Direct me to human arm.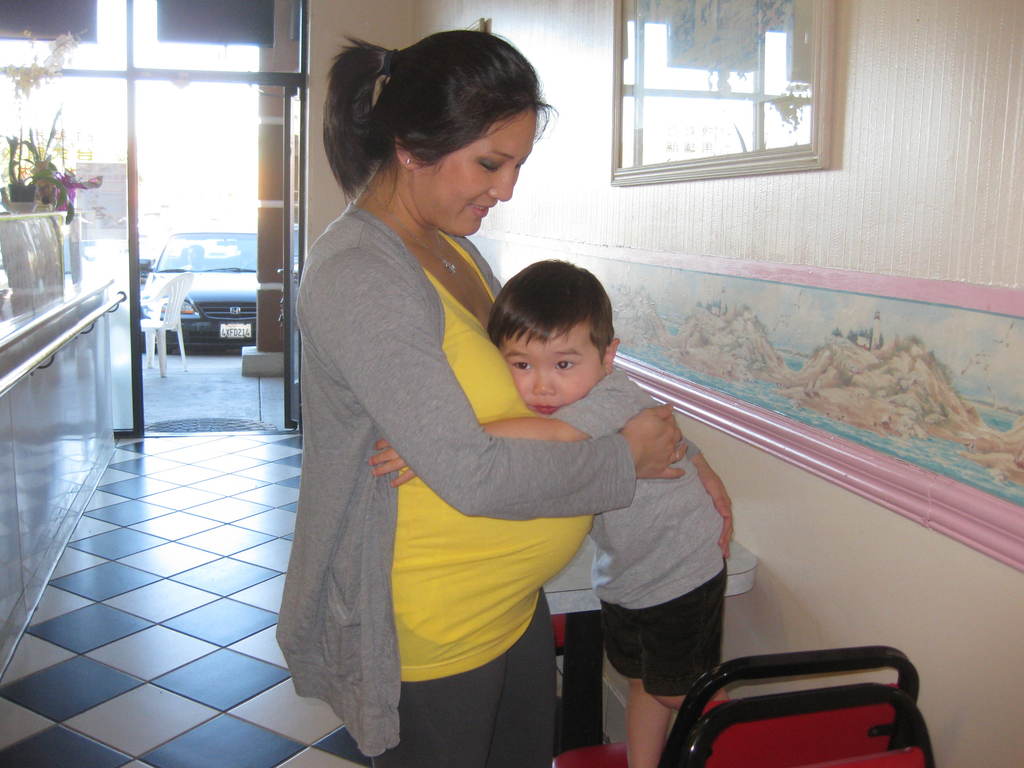
Direction: locate(691, 439, 733, 558).
